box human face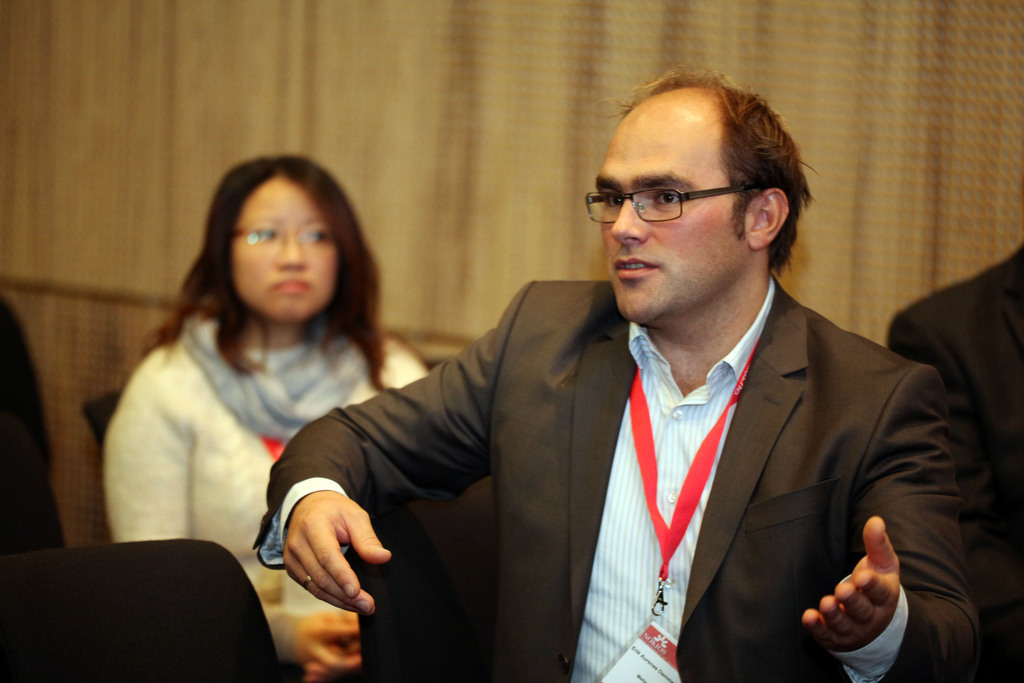
596:100:753:315
